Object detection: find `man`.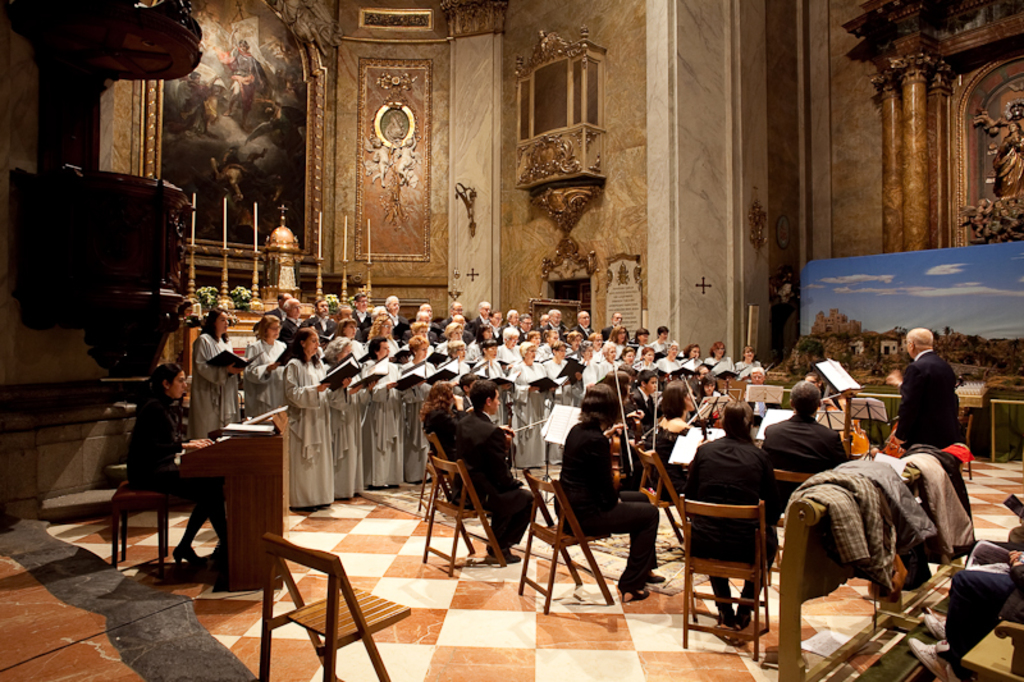
764,380,849,513.
